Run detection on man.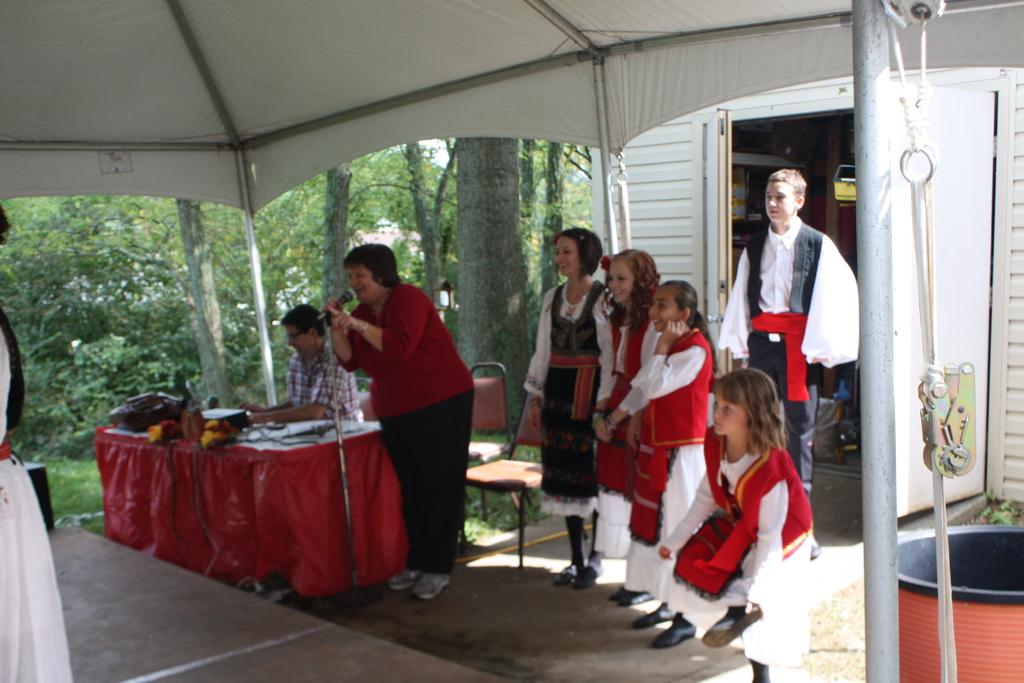
Result: box(240, 306, 364, 423).
